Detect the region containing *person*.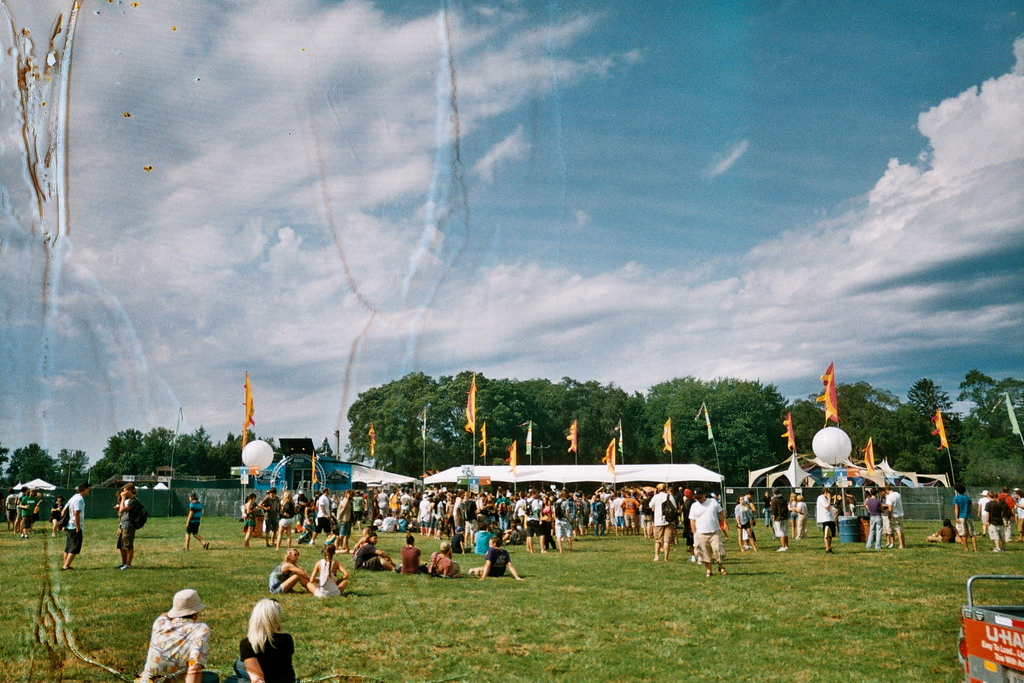
l=351, t=528, r=380, b=557.
